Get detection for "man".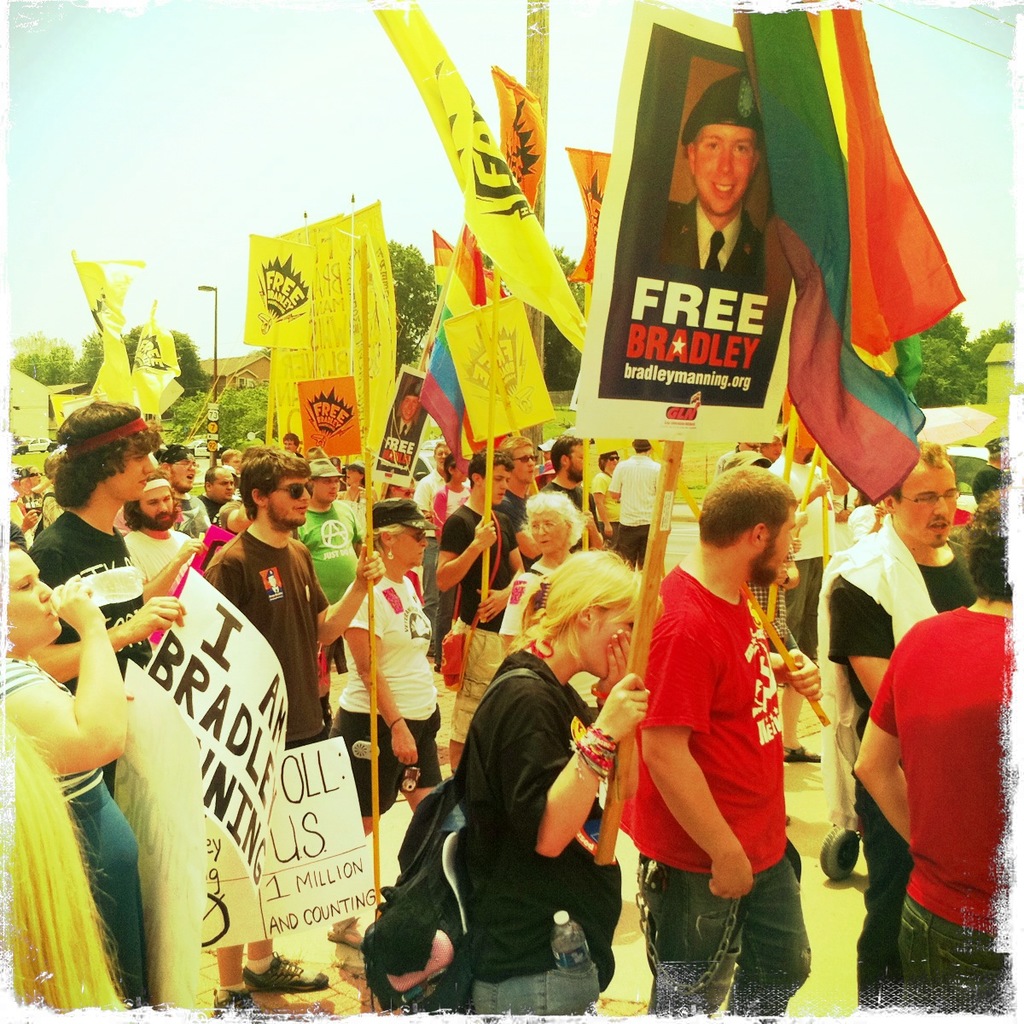
Detection: left=434, top=451, right=532, bottom=773.
